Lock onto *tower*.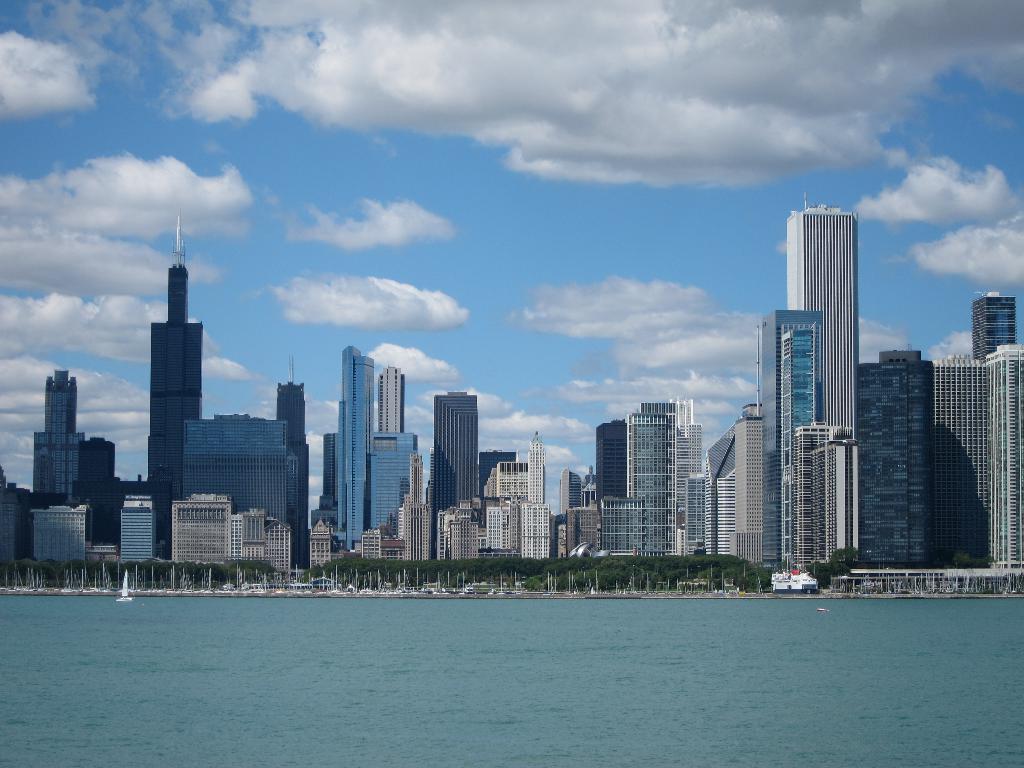
Locked: 483,454,533,500.
